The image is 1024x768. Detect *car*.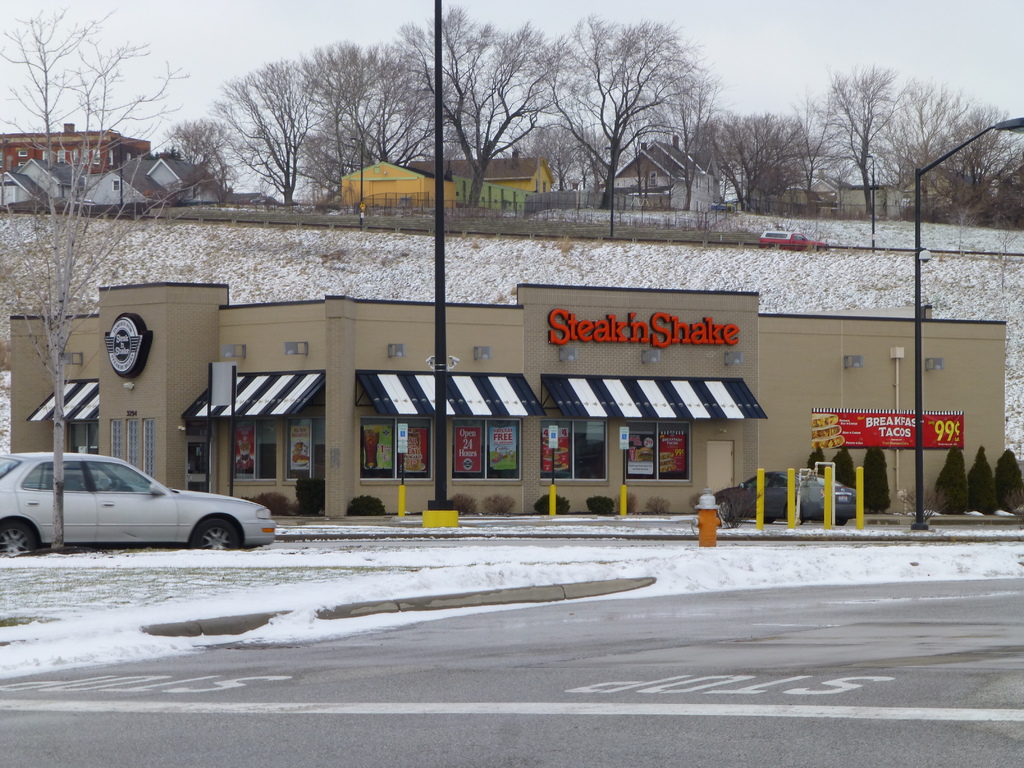
Detection: (left=0, top=451, right=277, bottom=557).
